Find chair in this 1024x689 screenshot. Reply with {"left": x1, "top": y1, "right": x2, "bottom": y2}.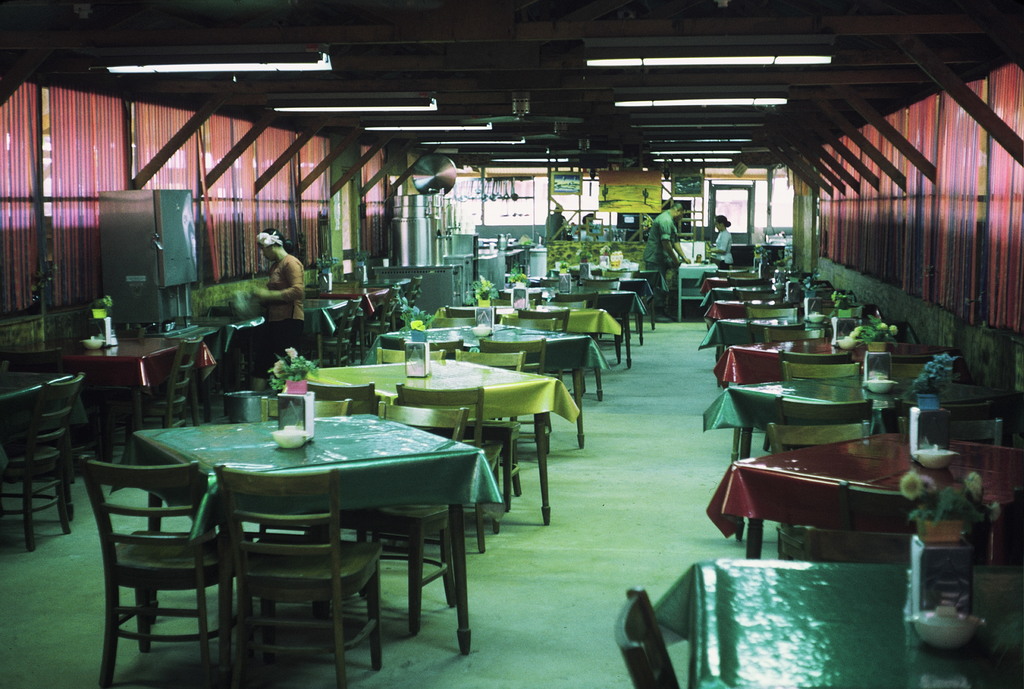
{"left": 480, "top": 335, "right": 545, "bottom": 450}.
